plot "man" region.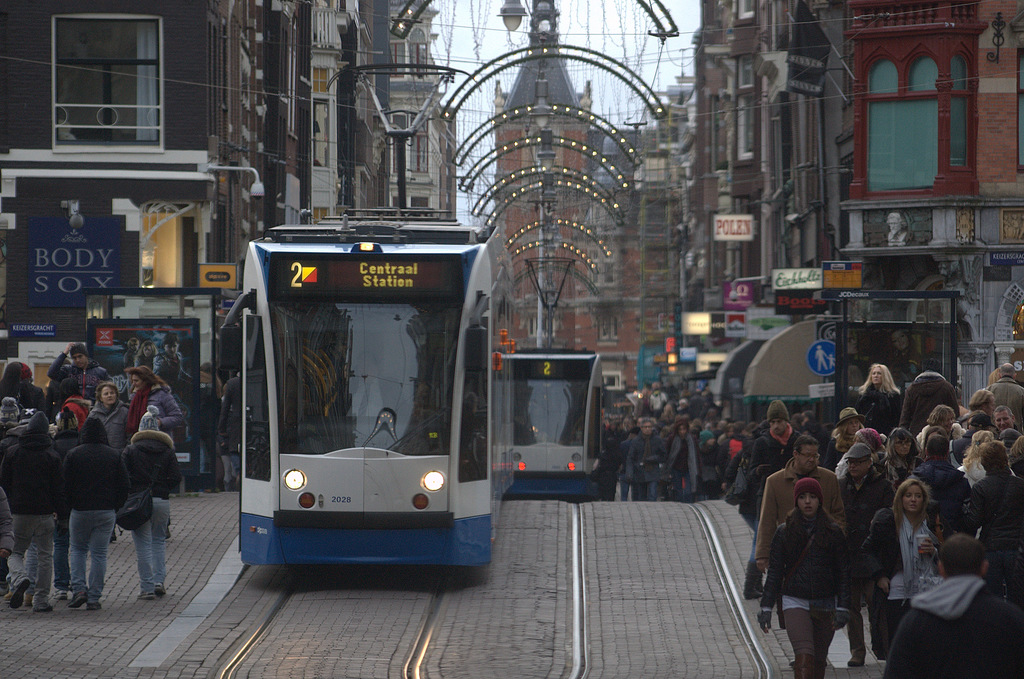
Plotted at BBox(742, 398, 802, 596).
